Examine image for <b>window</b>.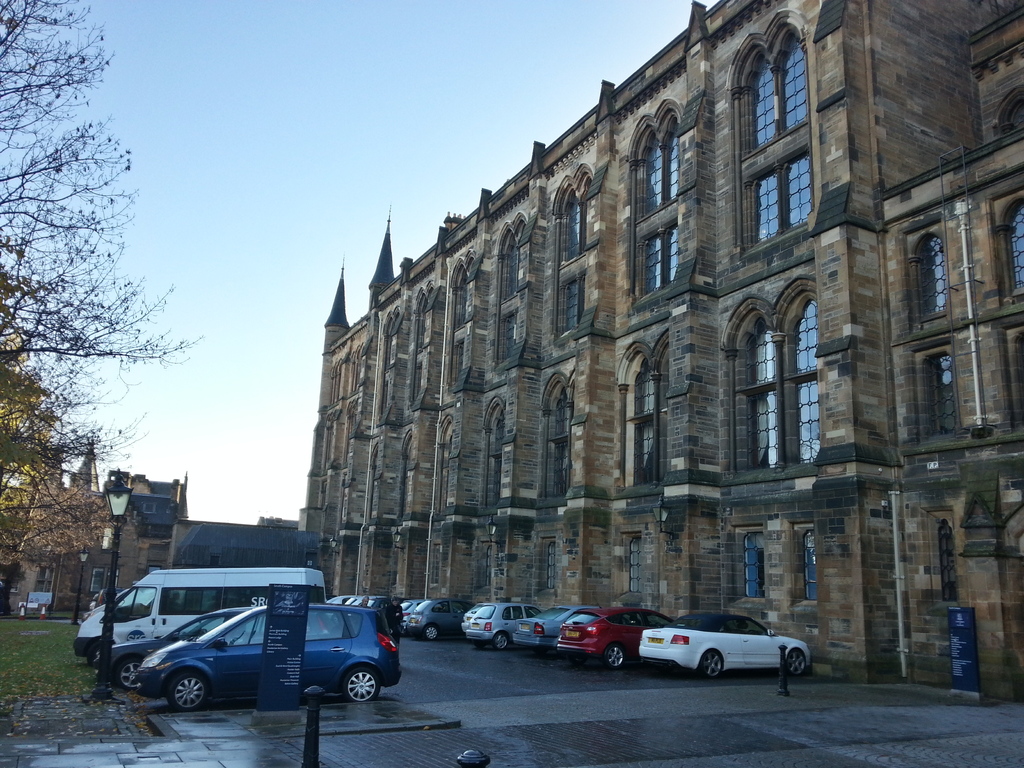
Examination result: Rect(732, 11, 806, 164).
